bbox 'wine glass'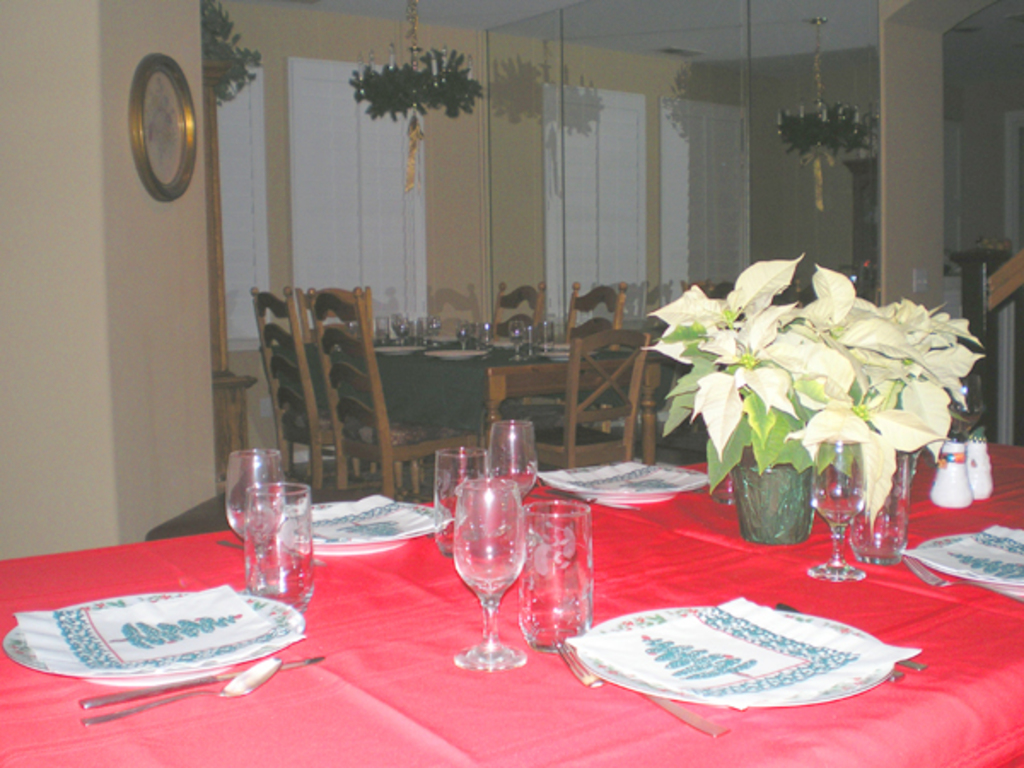
(809,435,864,584)
